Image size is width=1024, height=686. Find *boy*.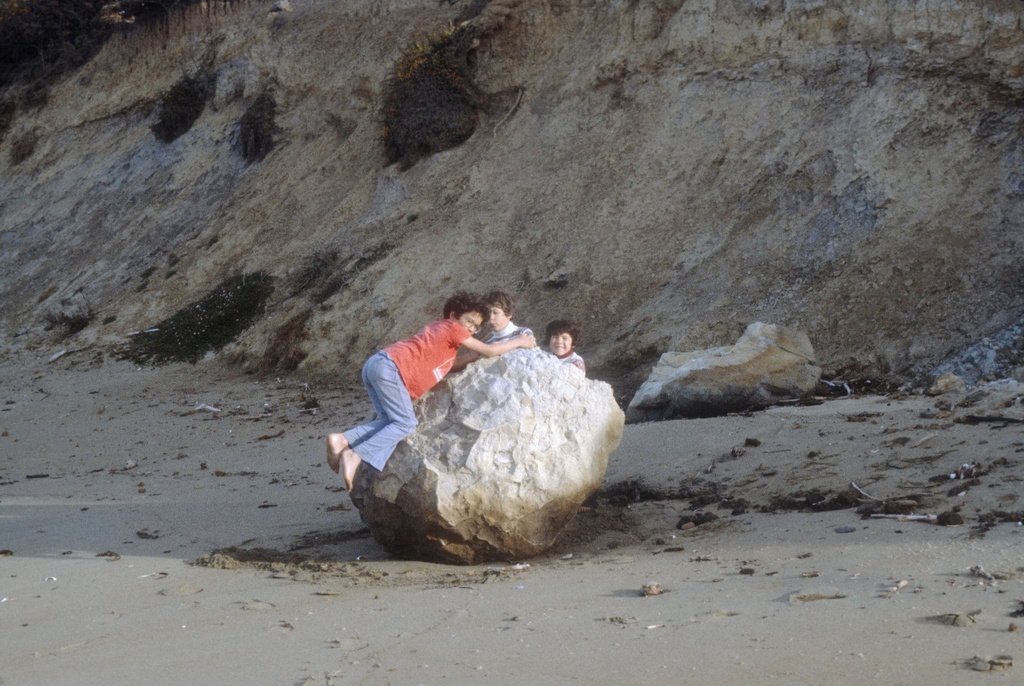
(left=480, top=291, right=528, bottom=347).
